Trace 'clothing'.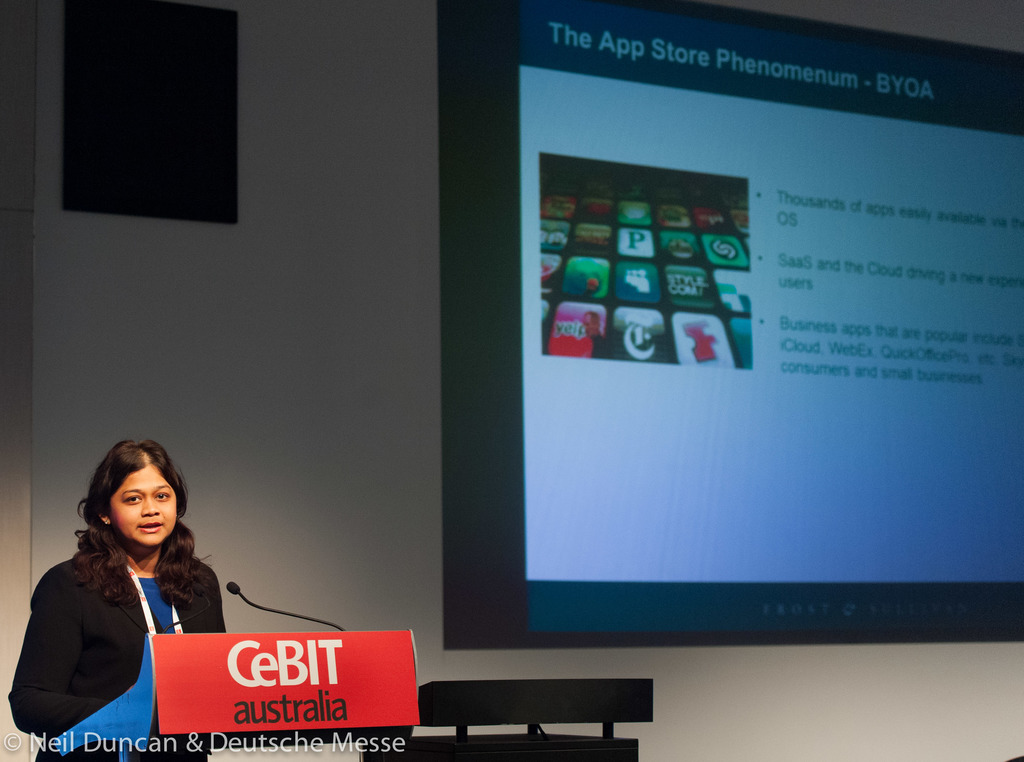
Traced to 12/515/206/747.
